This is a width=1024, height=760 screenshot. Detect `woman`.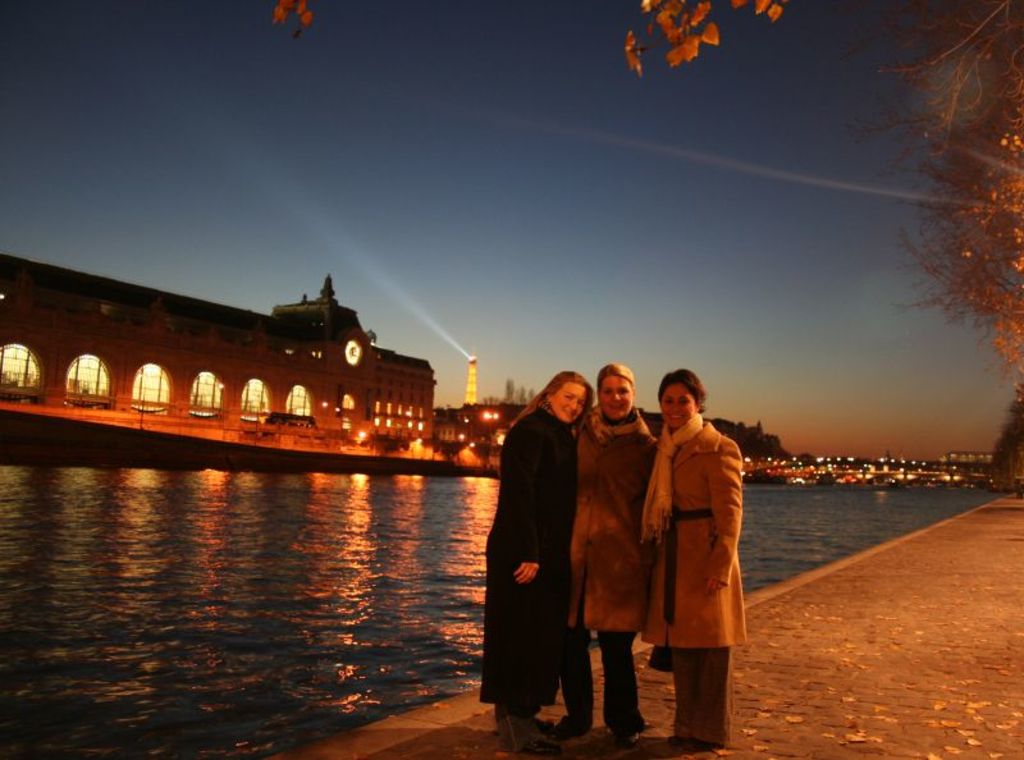
{"x1": 641, "y1": 367, "x2": 748, "y2": 752}.
